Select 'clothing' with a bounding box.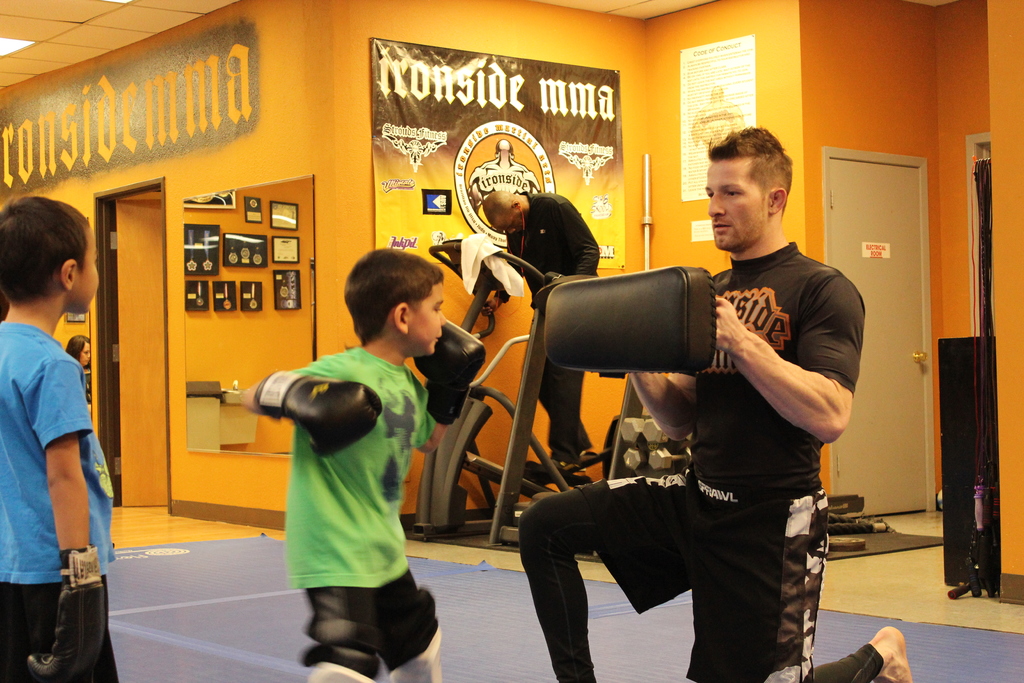
[left=504, top=236, right=872, bottom=682].
